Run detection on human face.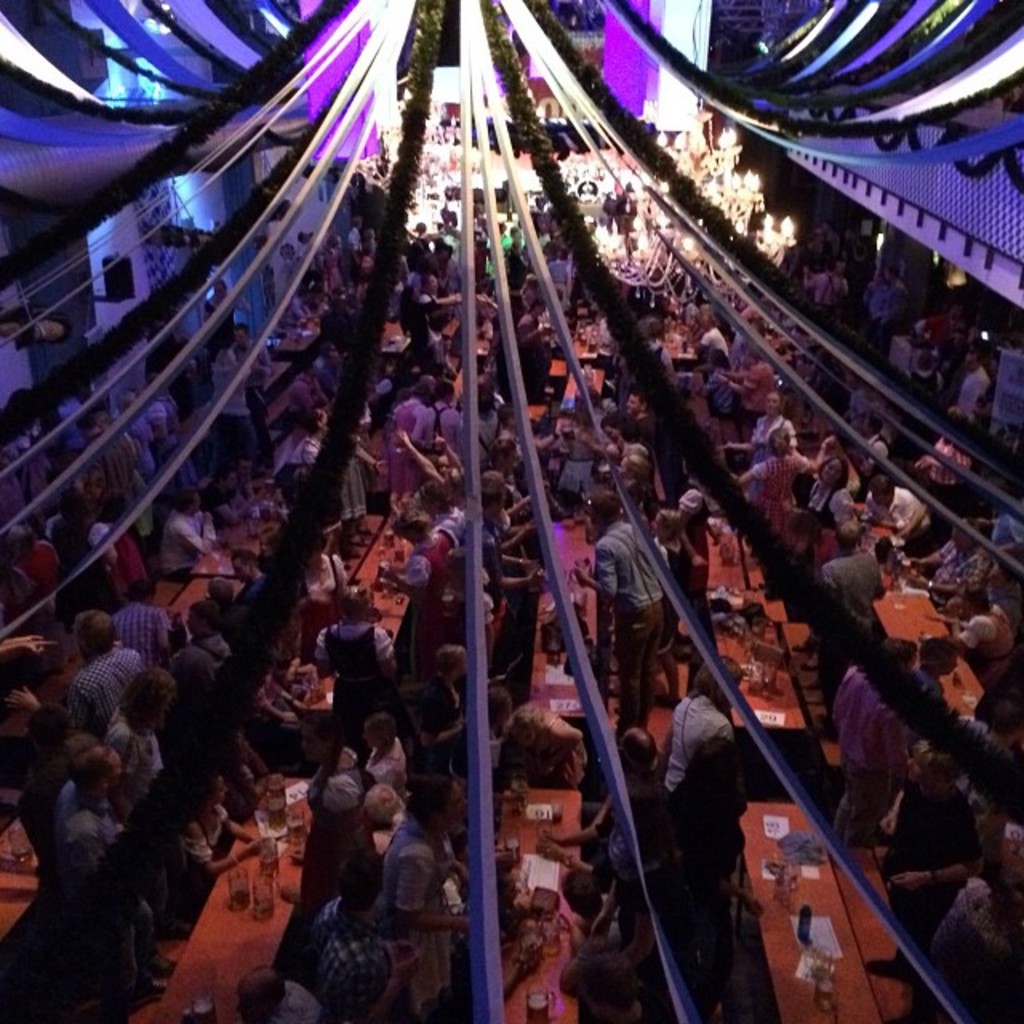
Result: [434, 450, 450, 478].
